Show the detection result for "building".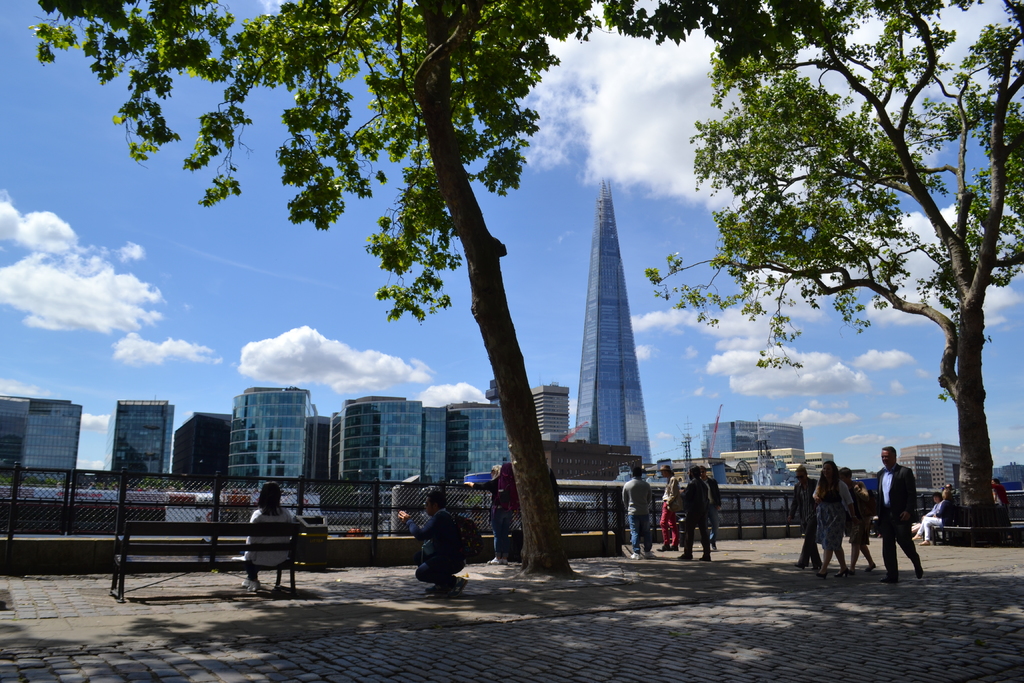
[573, 180, 658, 466].
